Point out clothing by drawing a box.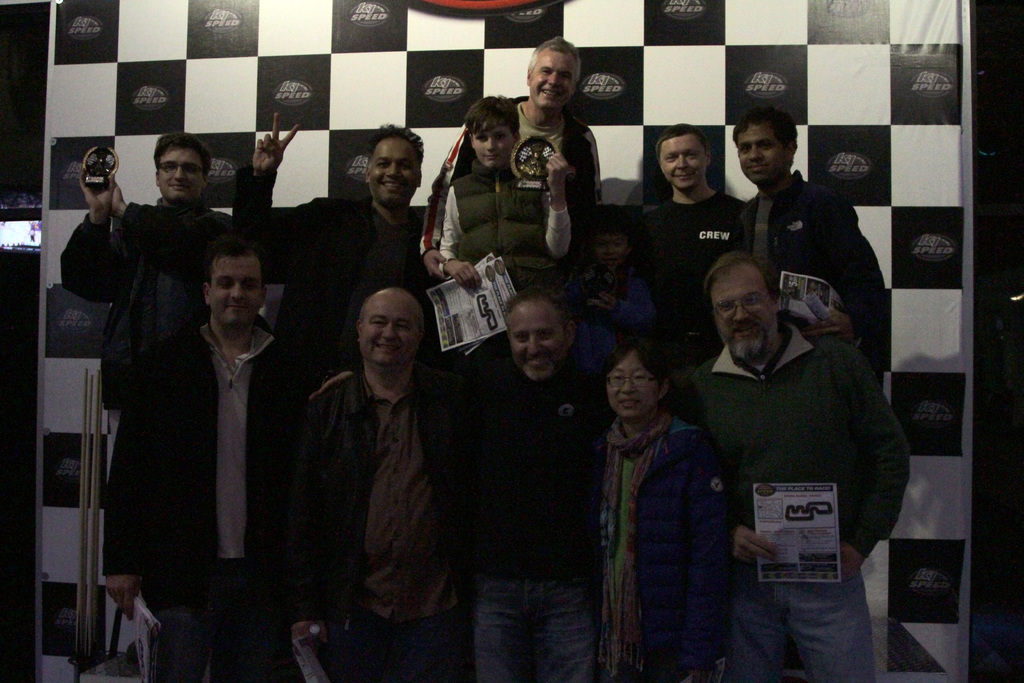
left=241, top=163, right=435, bottom=400.
